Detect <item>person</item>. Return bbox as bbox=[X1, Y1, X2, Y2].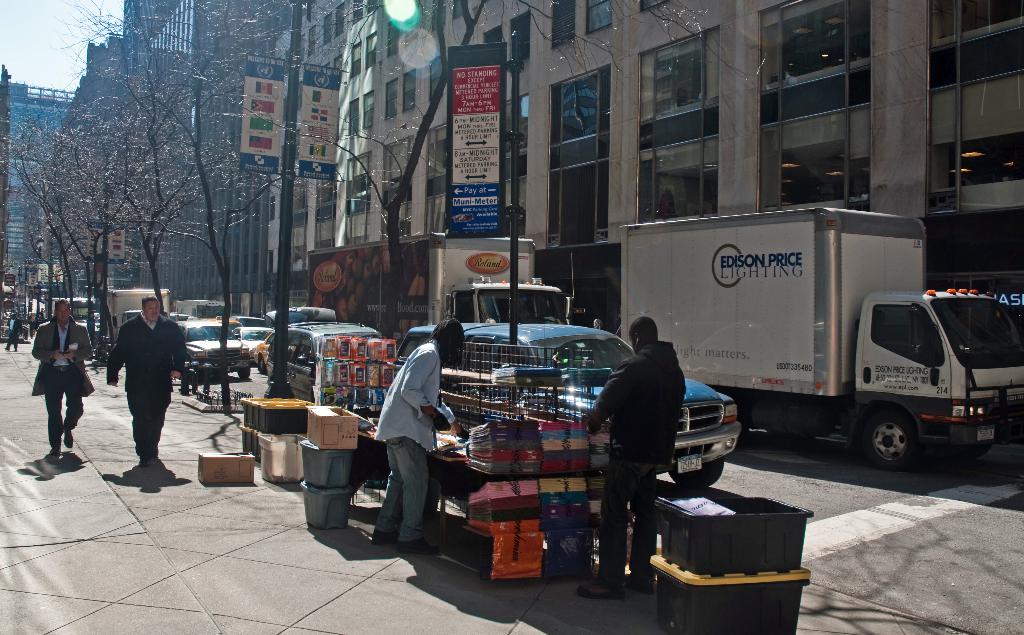
bbox=[6, 312, 21, 351].
